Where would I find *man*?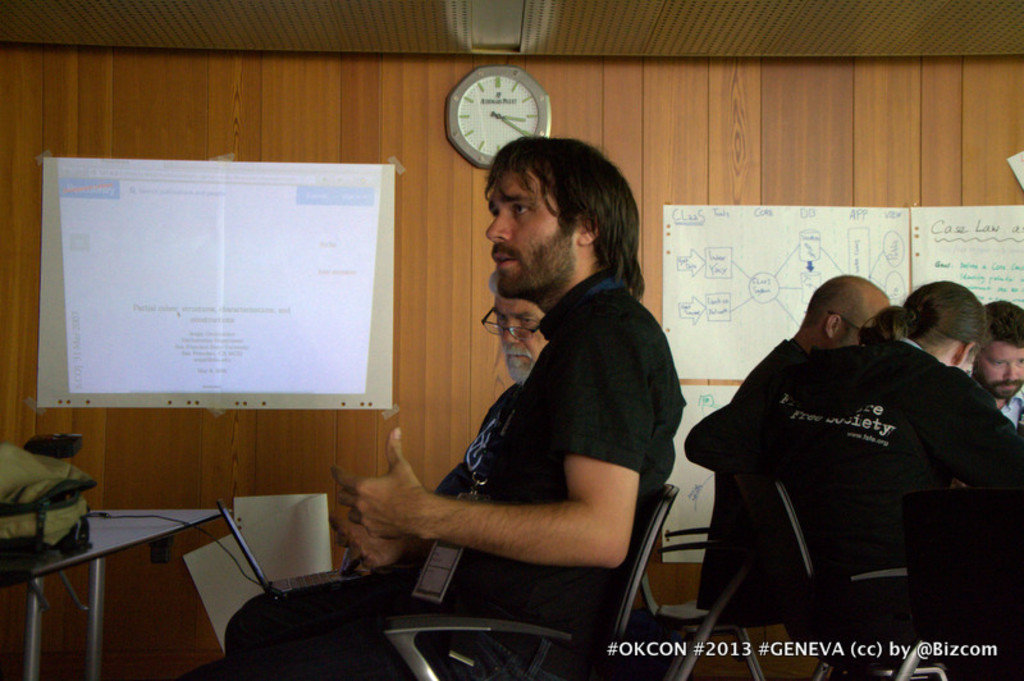
At detection(684, 279, 1023, 680).
